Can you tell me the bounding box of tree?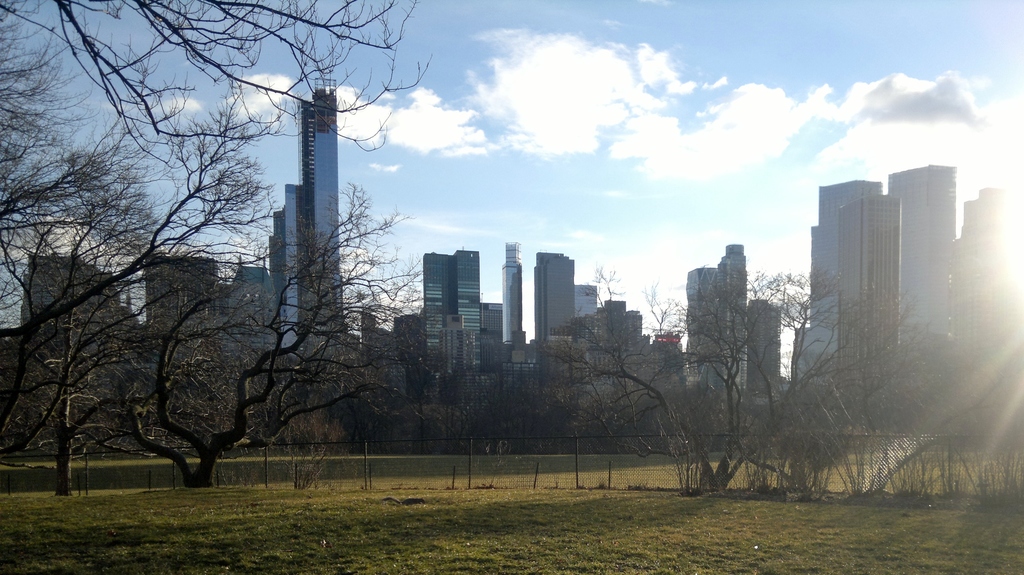
{"x1": 547, "y1": 263, "x2": 939, "y2": 501}.
